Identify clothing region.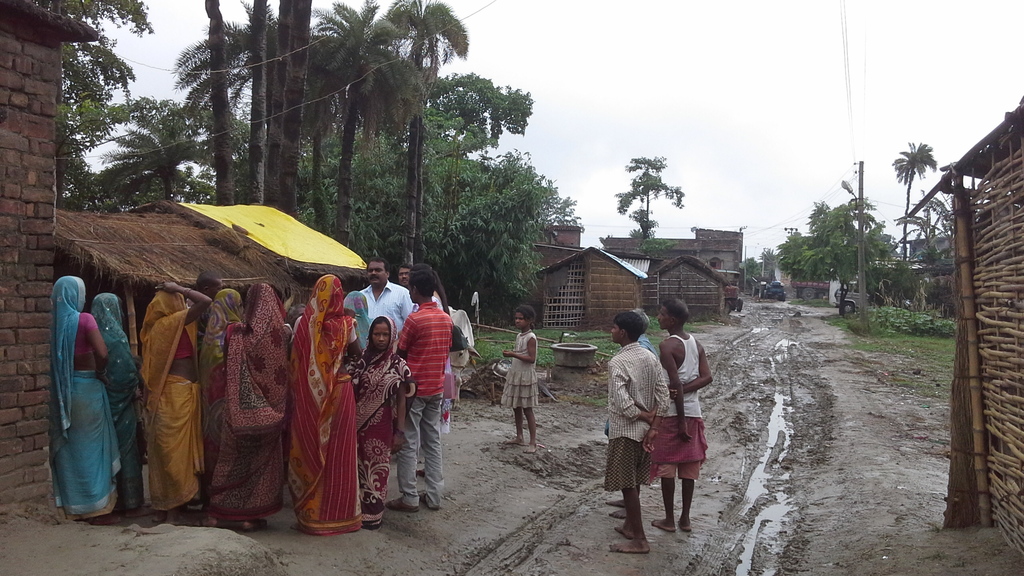
Region: (206,281,289,525).
